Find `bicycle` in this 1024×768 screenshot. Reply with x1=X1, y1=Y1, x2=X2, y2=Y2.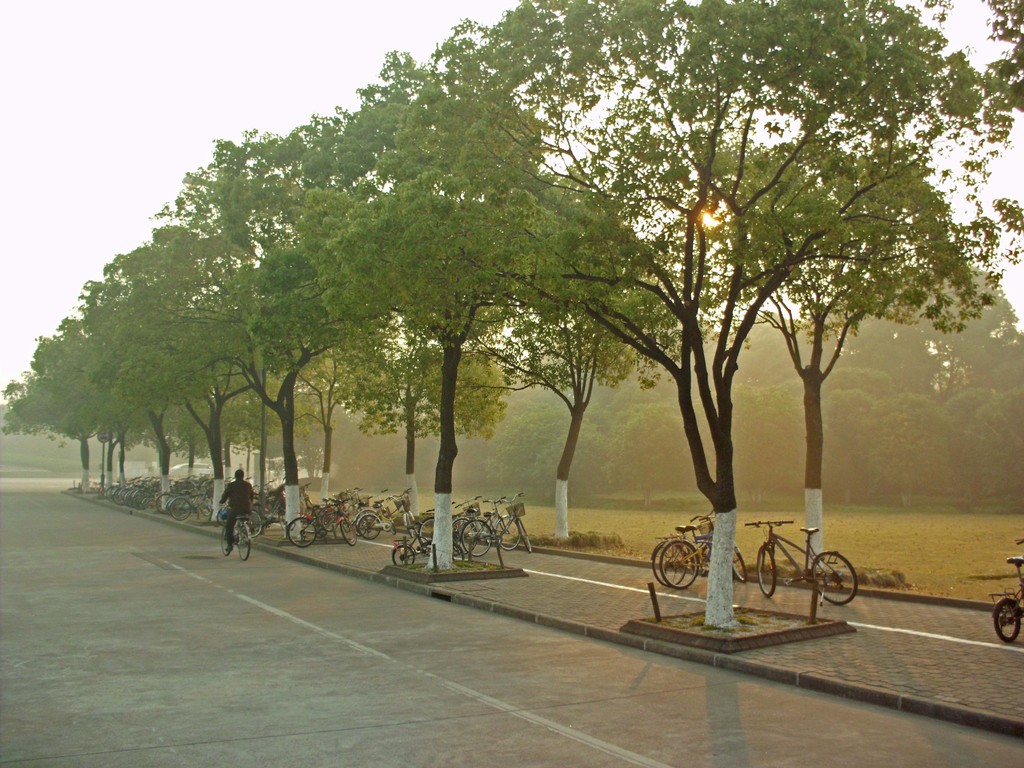
x1=660, y1=514, x2=745, y2=591.
